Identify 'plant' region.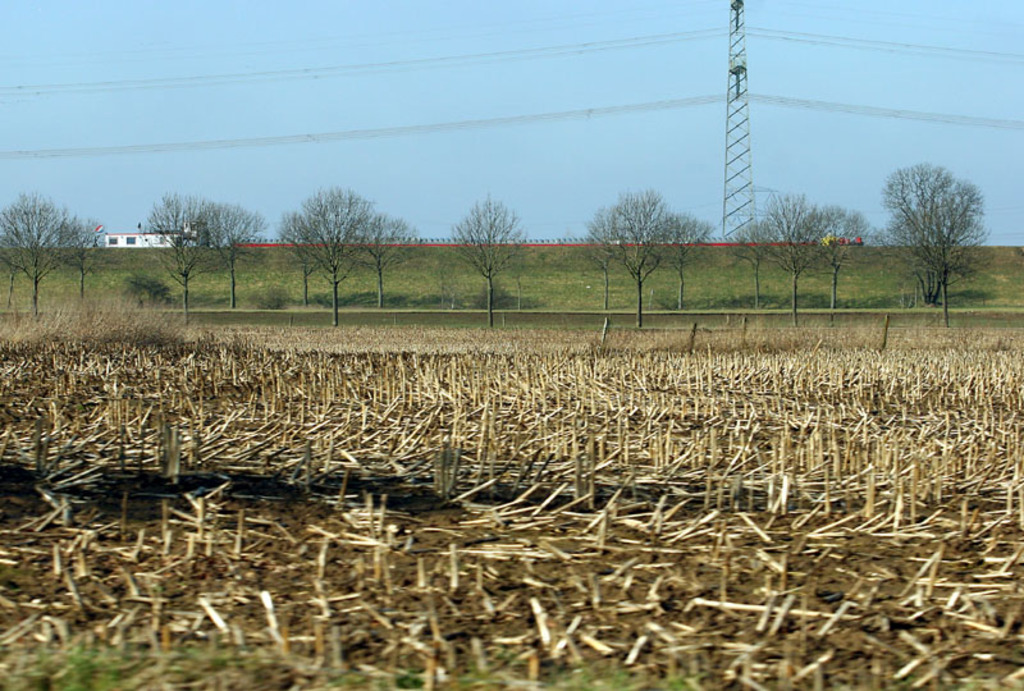
Region: box(499, 284, 543, 311).
